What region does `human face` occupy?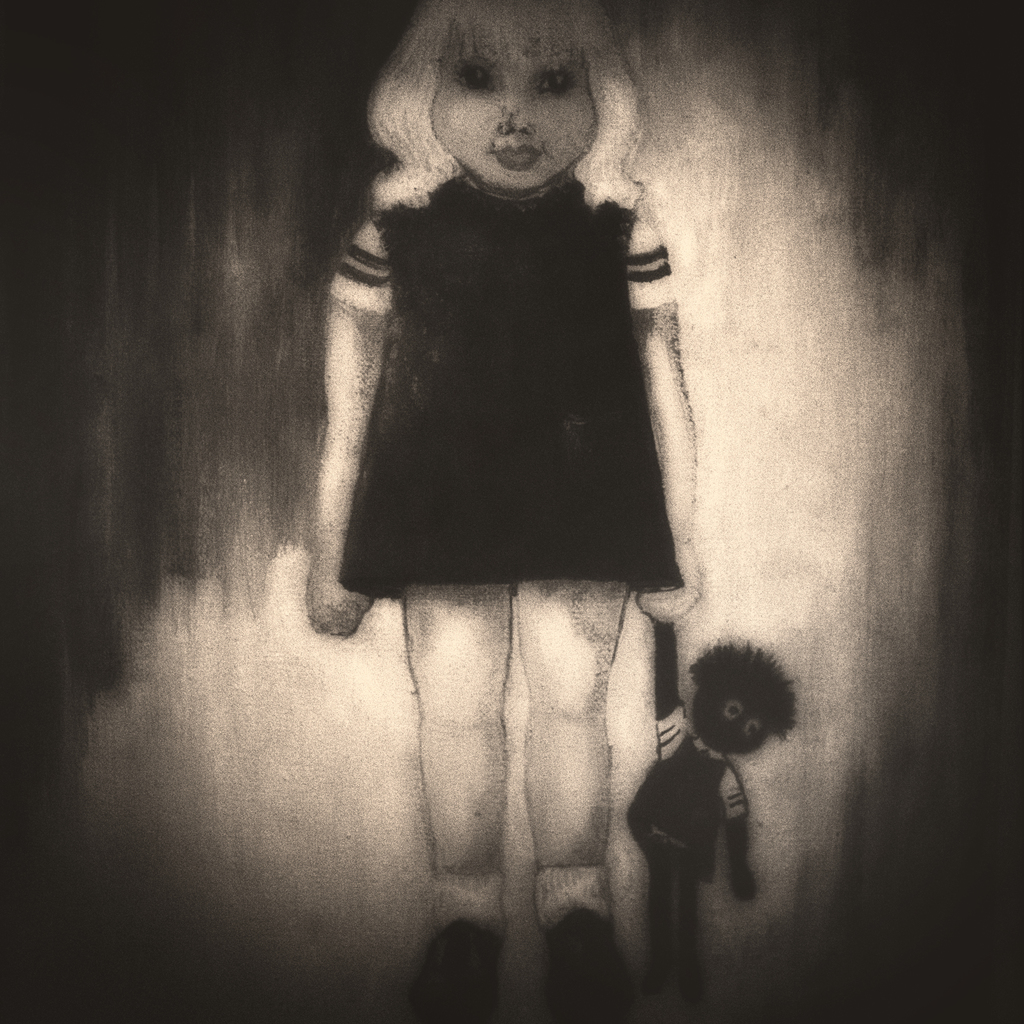
(433, 20, 593, 199).
